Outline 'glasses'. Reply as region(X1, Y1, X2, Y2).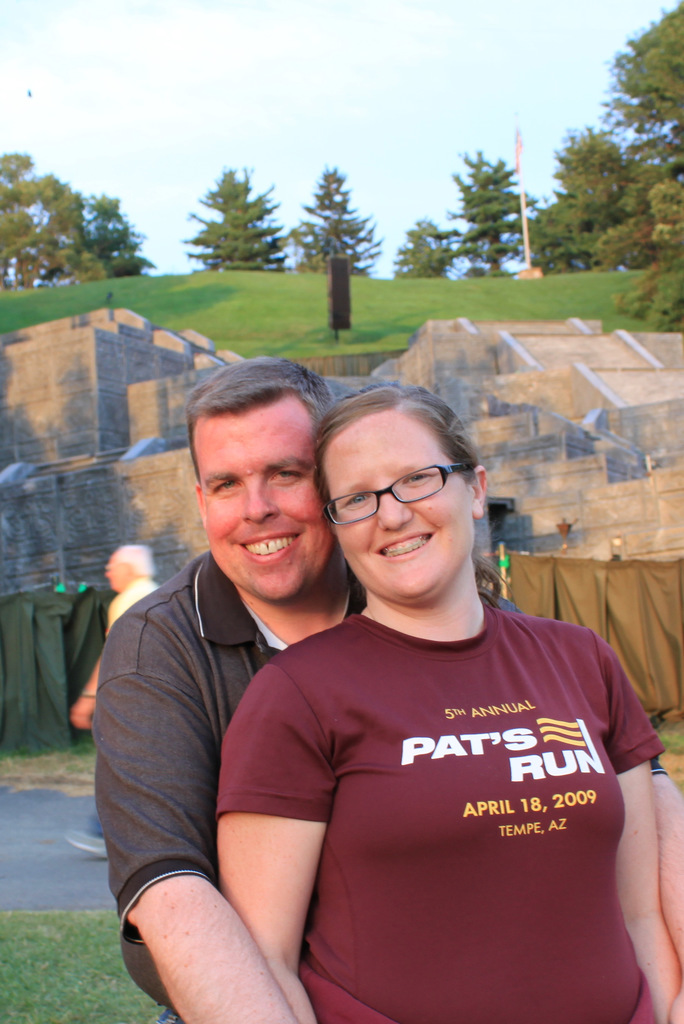
region(323, 465, 470, 528).
